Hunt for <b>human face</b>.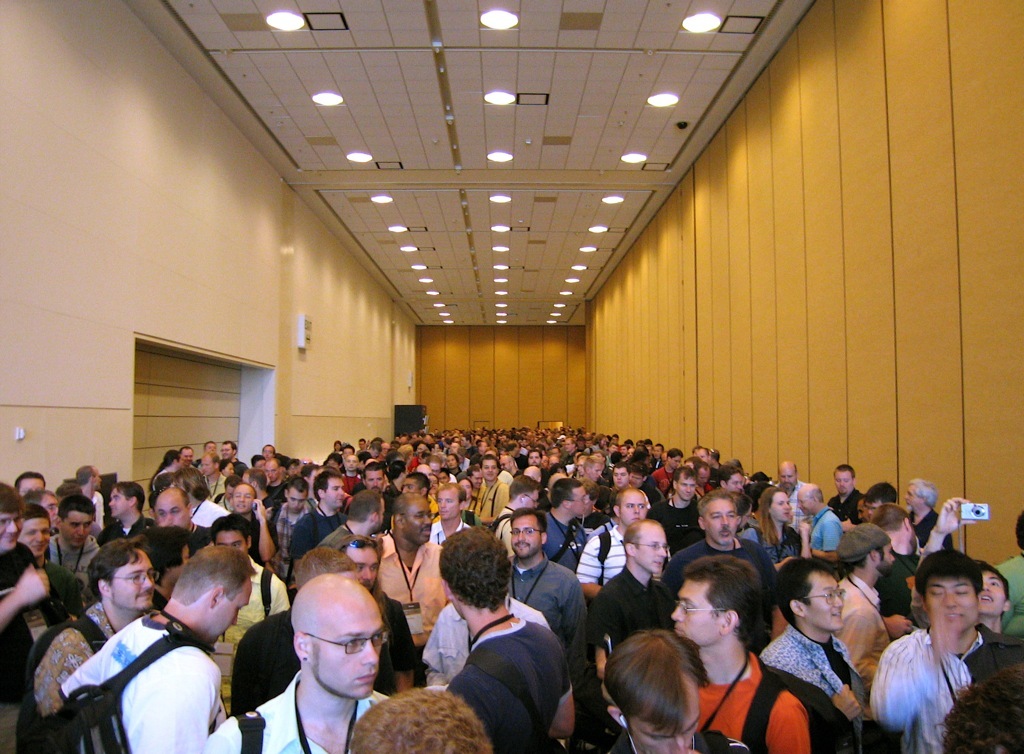
Hunted down at x1=0 y1=513 x2=22 y2=547.
